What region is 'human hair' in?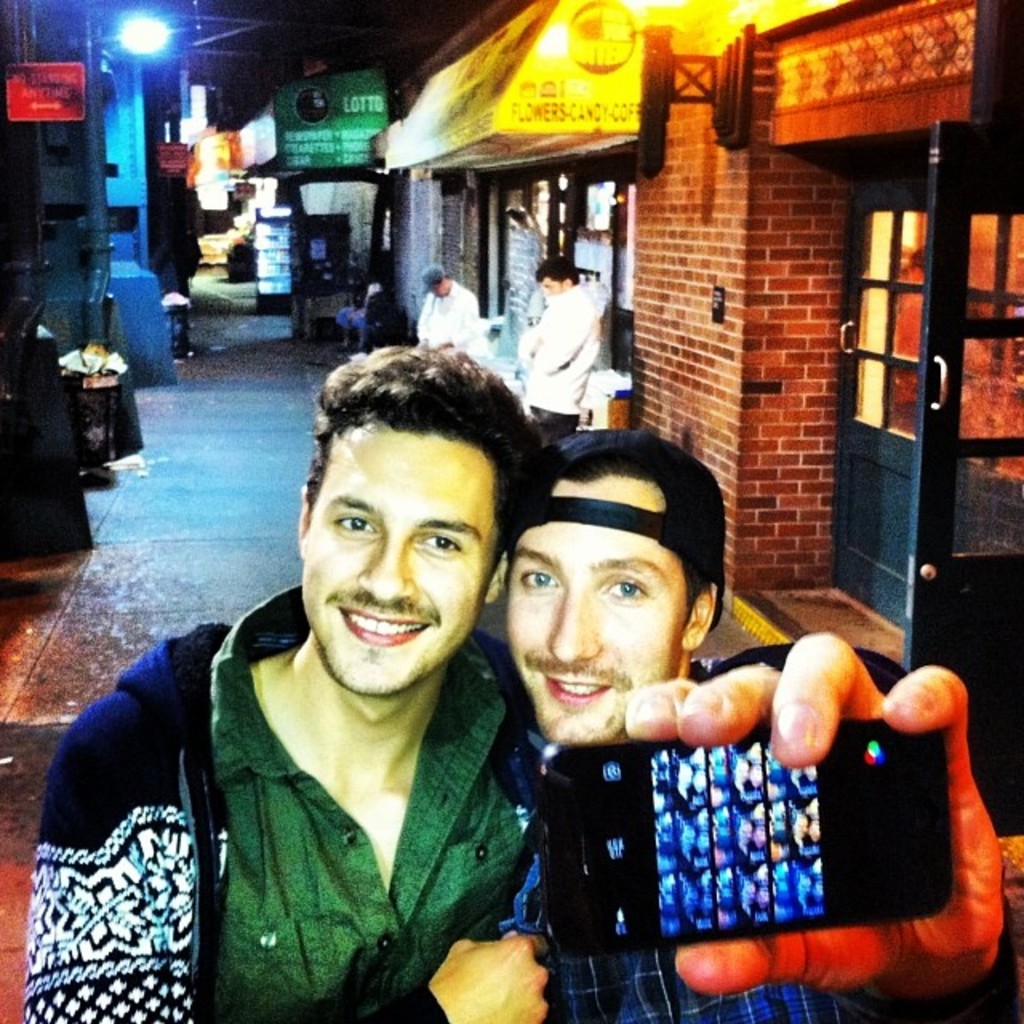
<bbox>498, 454, 707, 646</bbox>.
